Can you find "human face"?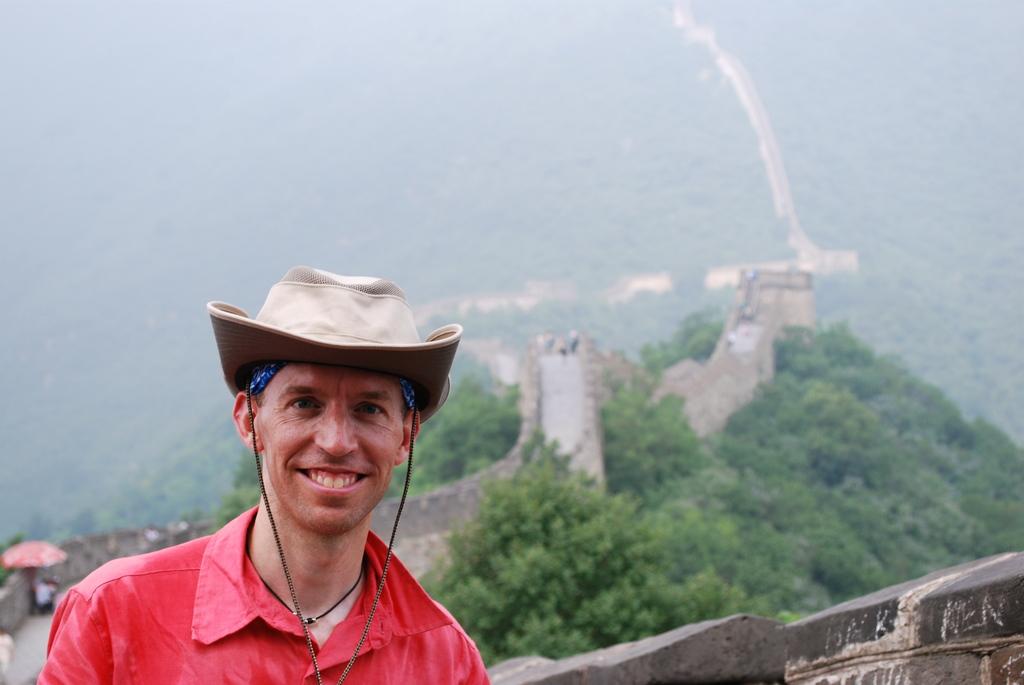
Yes, bounding box: {"x1": 259, "y1": 367, "x2": 403, "y2": 532}.
